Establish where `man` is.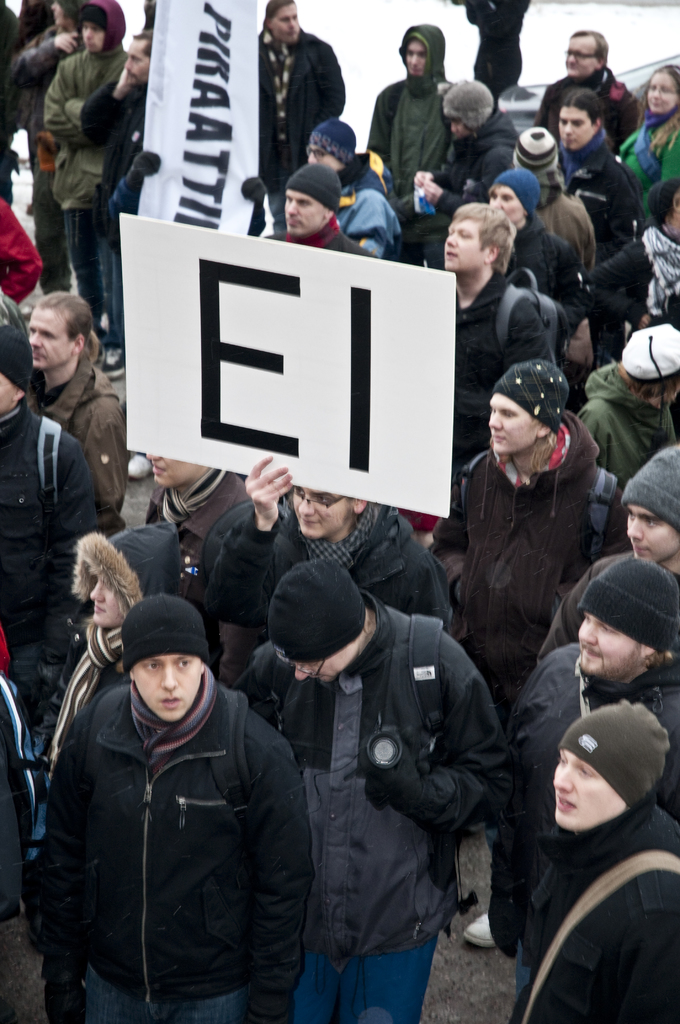
Established at select_region(79, 29, 153, 378).
